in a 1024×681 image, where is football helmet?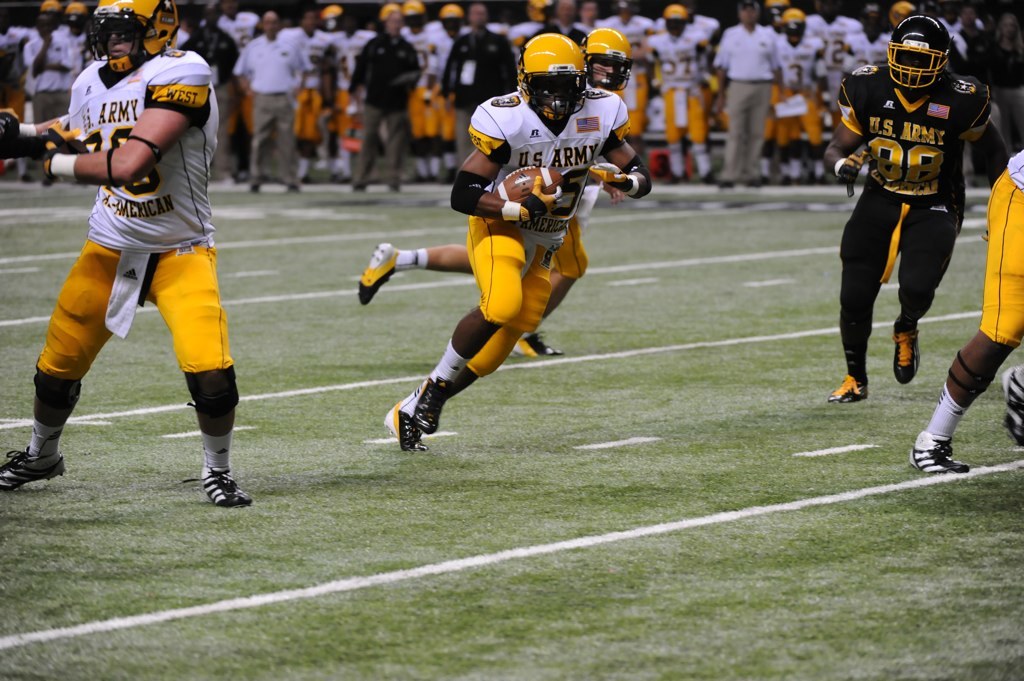
(x1=516, y1=34, x2=597, y2=103).
